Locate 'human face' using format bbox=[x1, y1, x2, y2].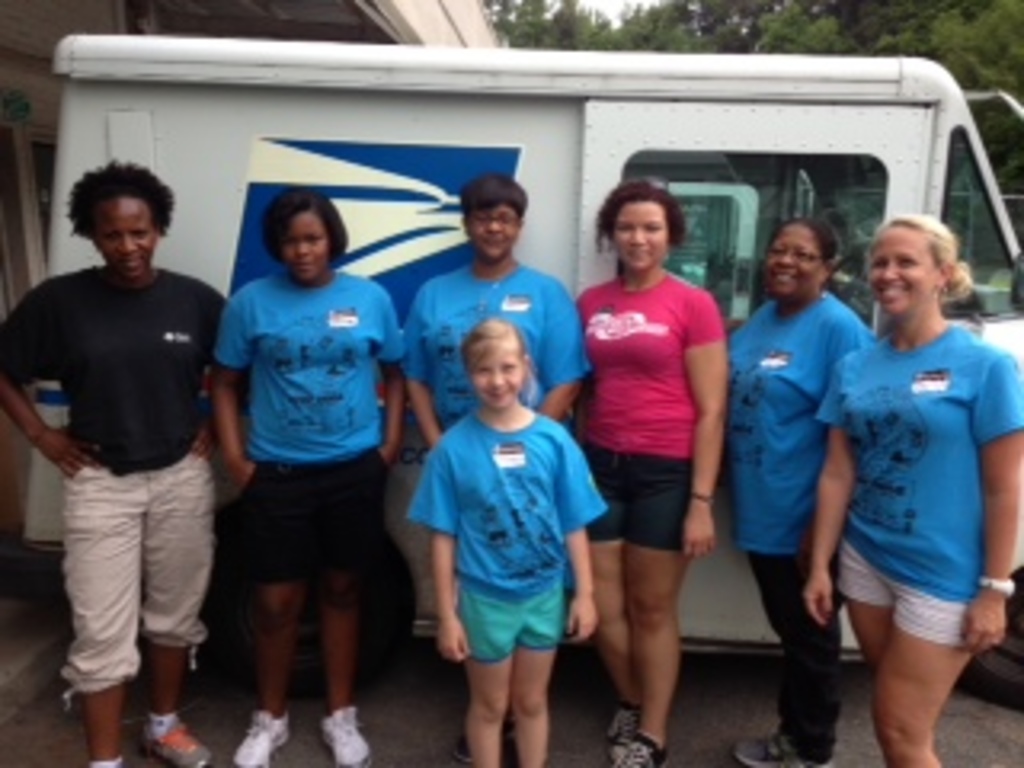
bbox=[867, 221, 938, 317].
